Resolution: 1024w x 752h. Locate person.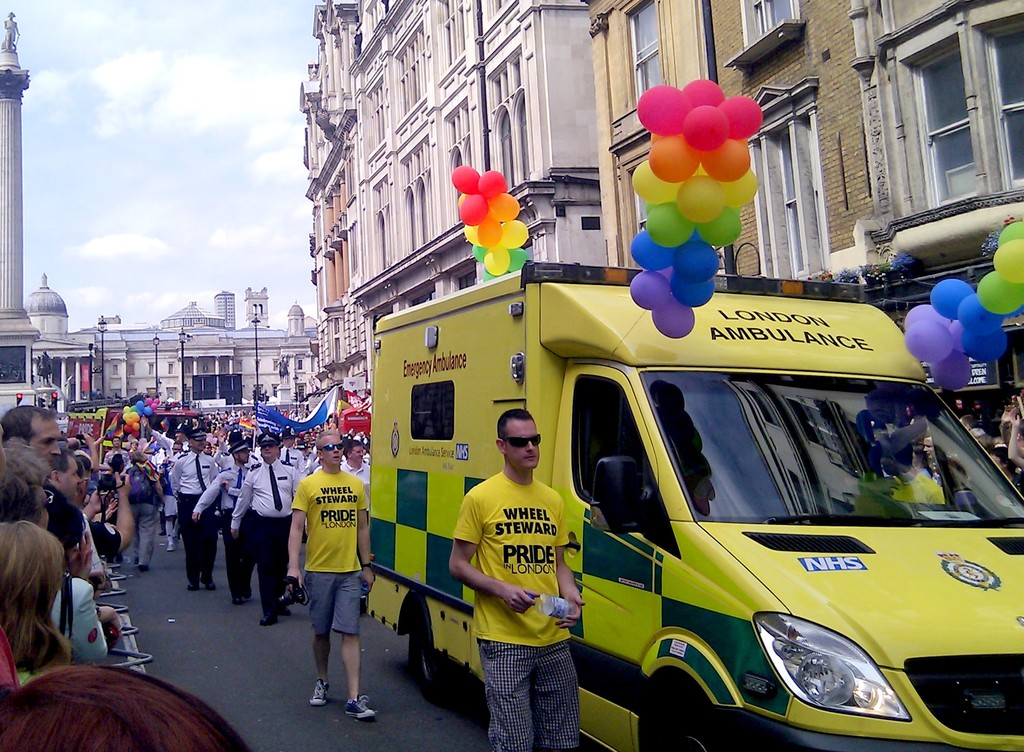
rect(450, 411, 584, 750).
